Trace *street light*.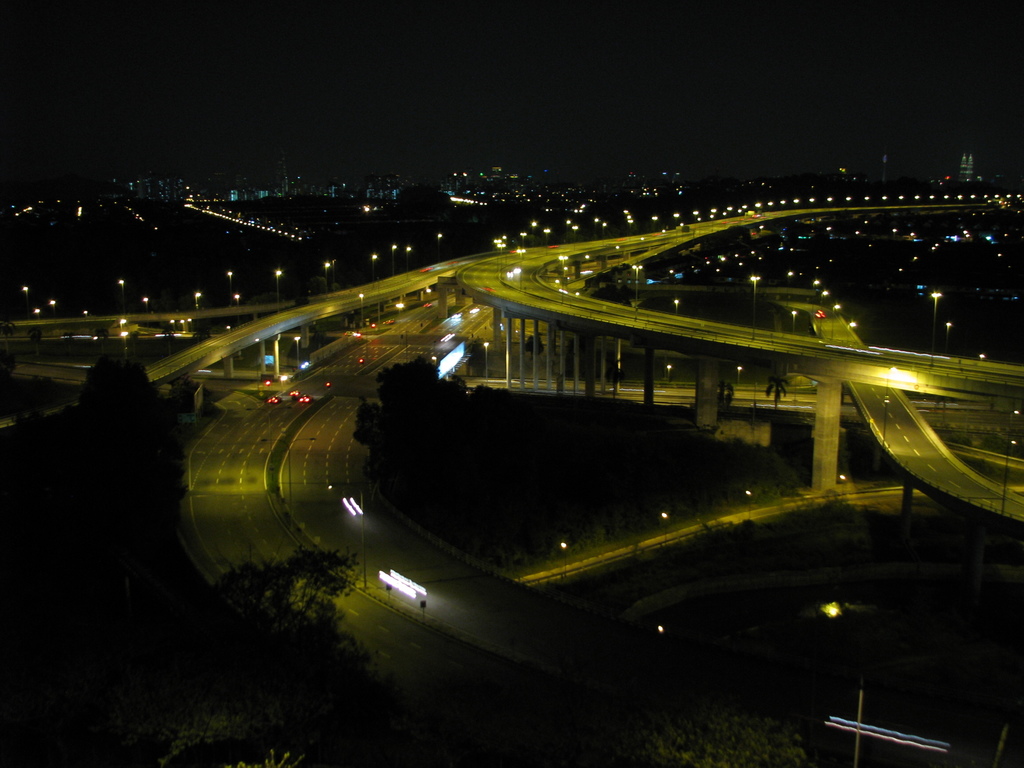
Traced to 931, 191, 935, 198.
